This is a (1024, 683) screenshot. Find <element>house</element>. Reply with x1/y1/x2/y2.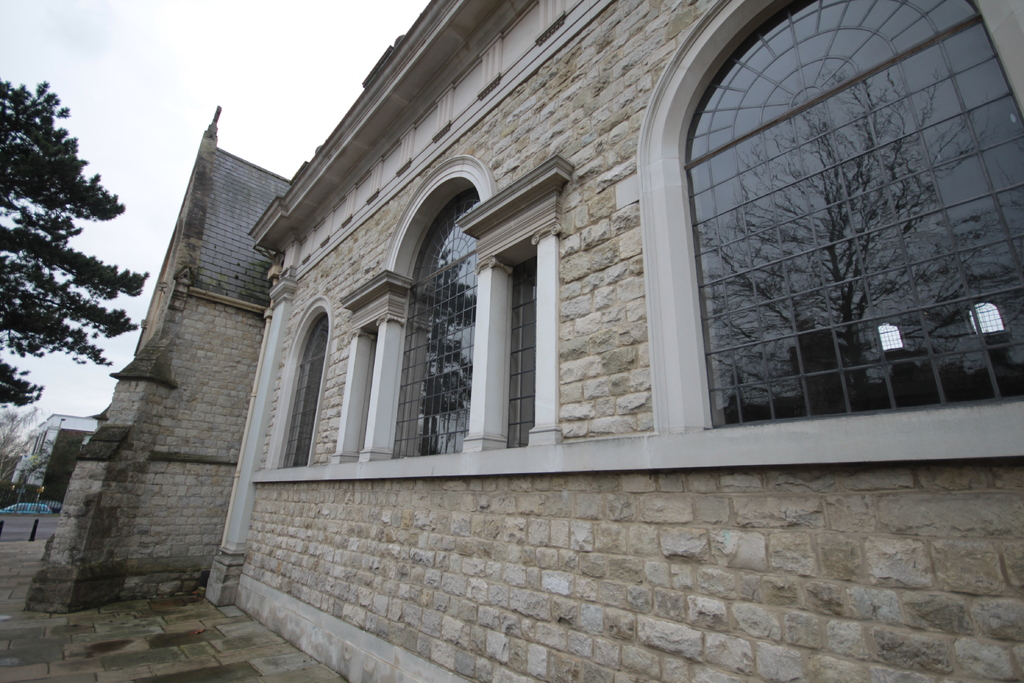
23/110/298/614.
